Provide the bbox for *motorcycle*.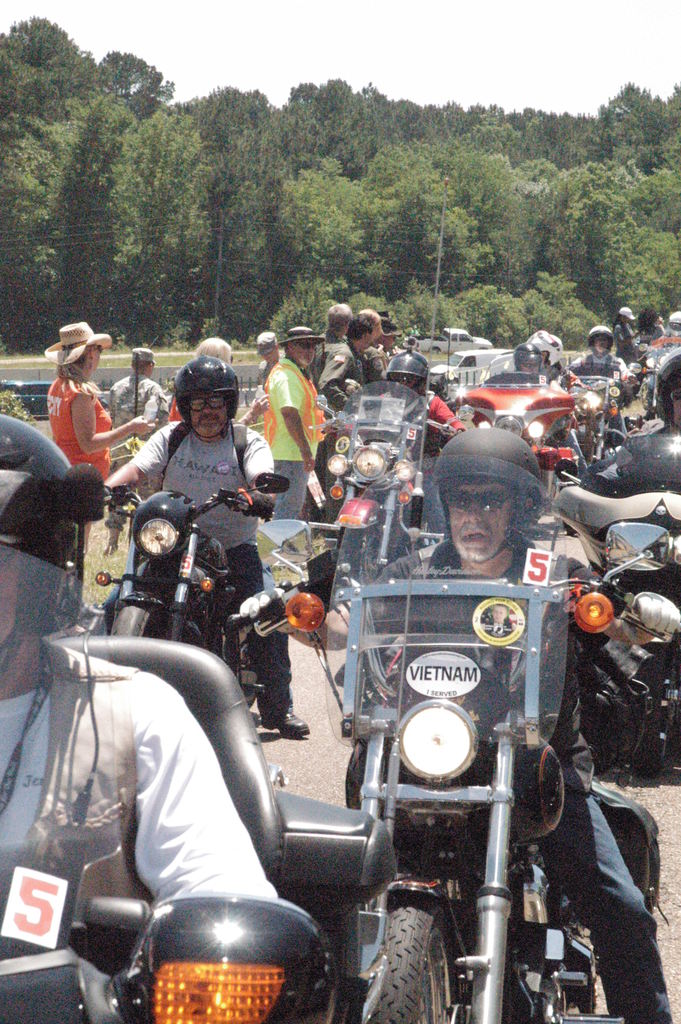
311:379:476:598.
